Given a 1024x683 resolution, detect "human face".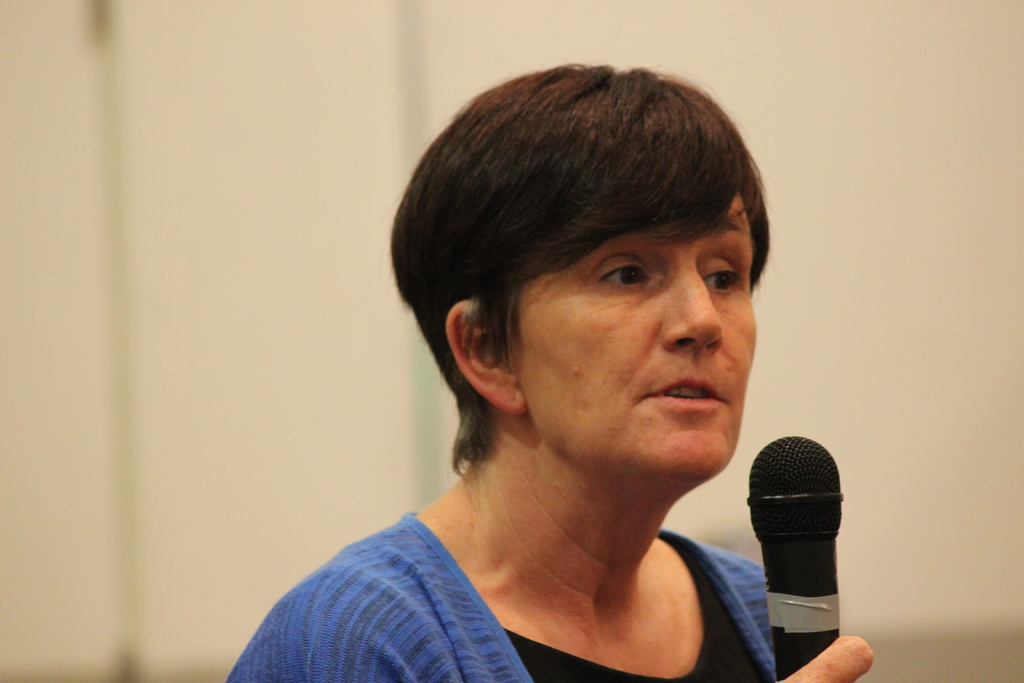
select_region(508, 197, 757, 474).
